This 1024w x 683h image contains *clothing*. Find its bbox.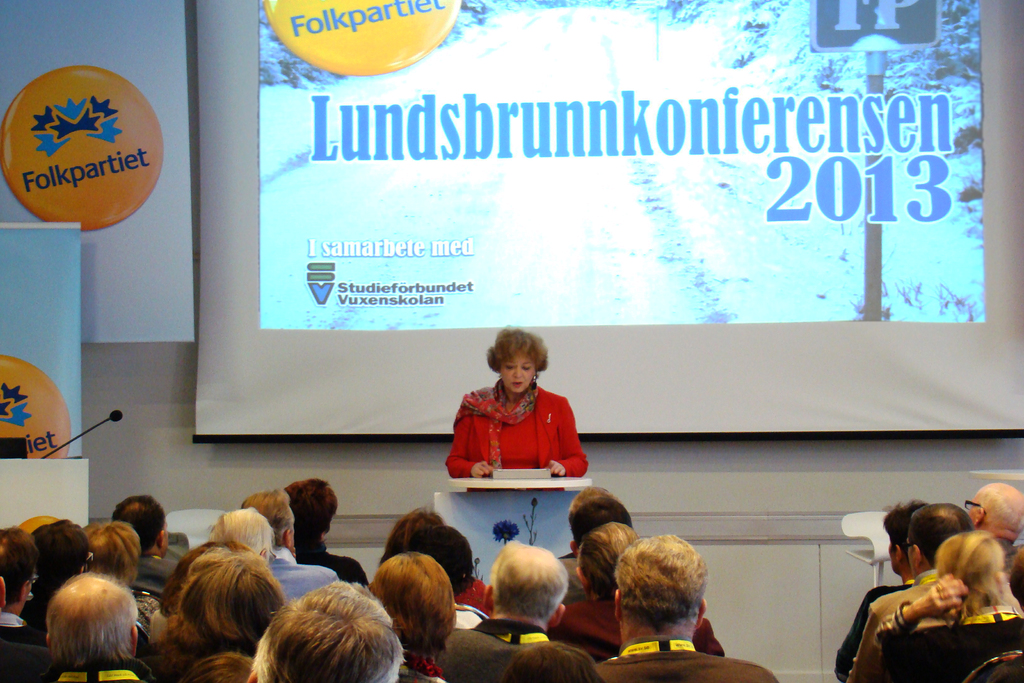
bbox=[593, 639, 780, 682].
